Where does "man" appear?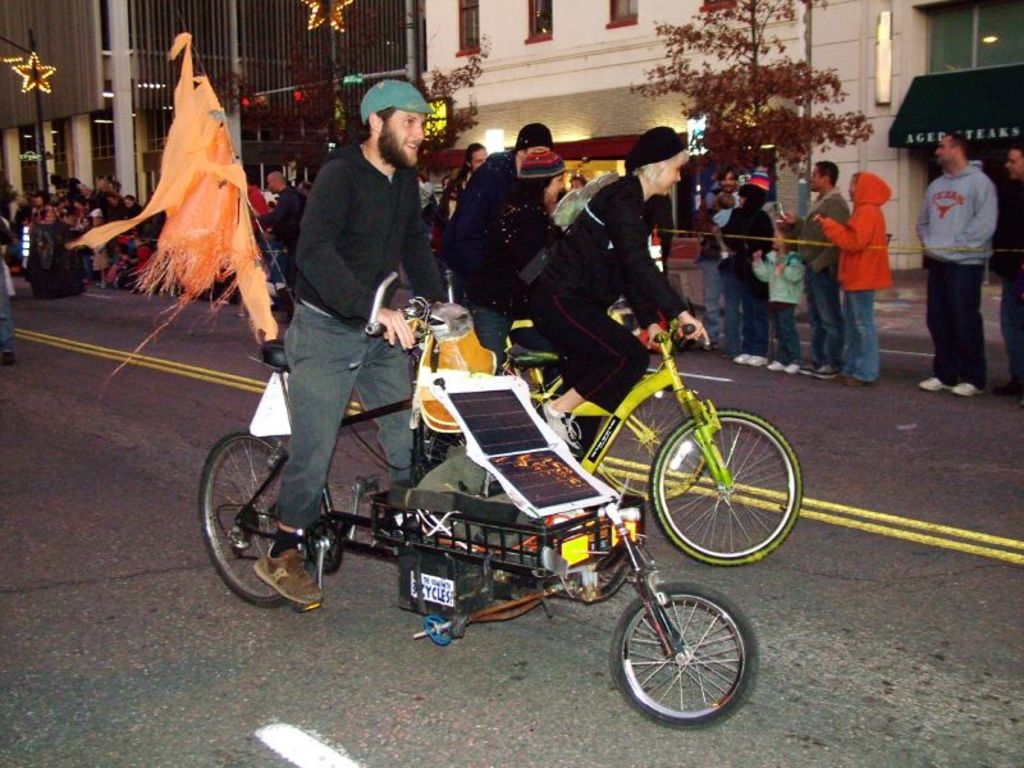
Appears at locate(255, 78, 458, 608).
